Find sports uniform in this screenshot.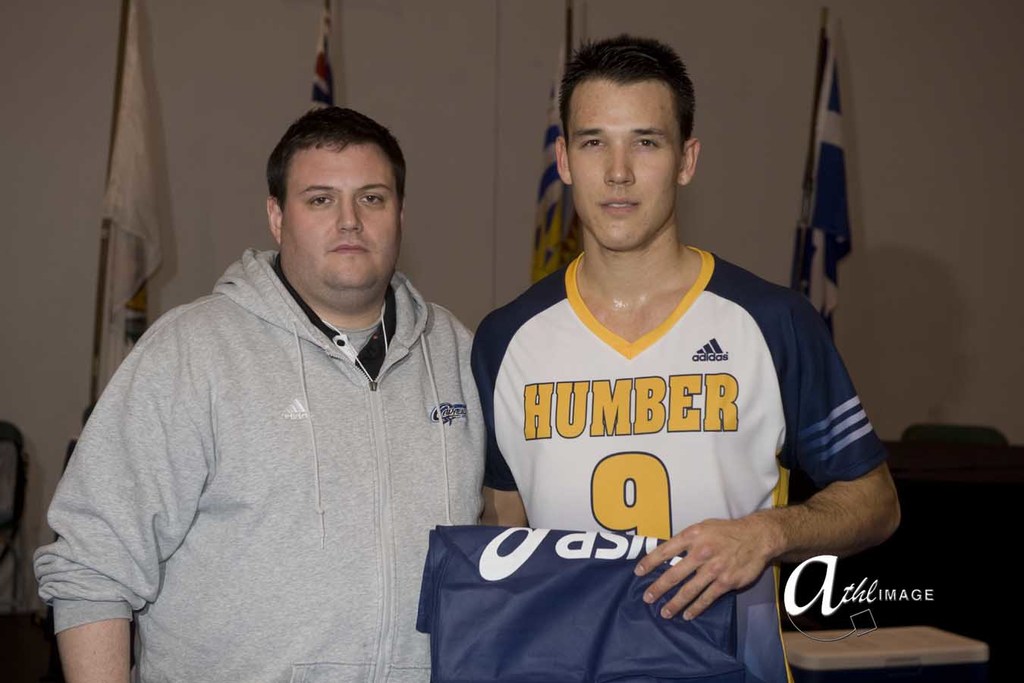
The bounding box for sports uniform is {"left": 470, "top": 244, "right": 884, "bottom": 682}.
